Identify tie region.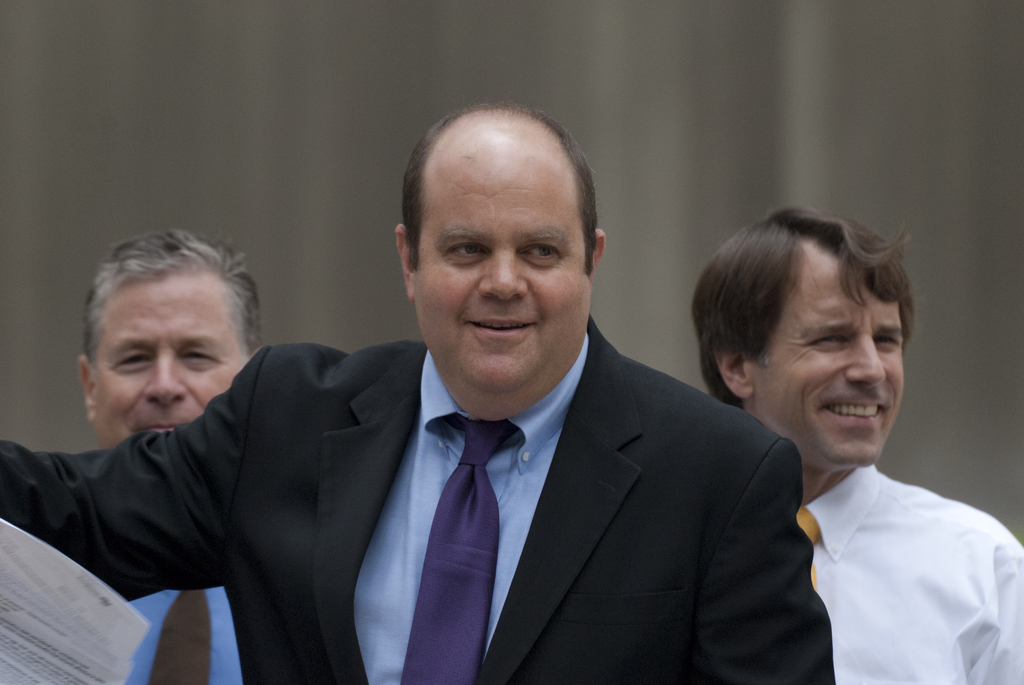
Region: 152,579,212,684.
